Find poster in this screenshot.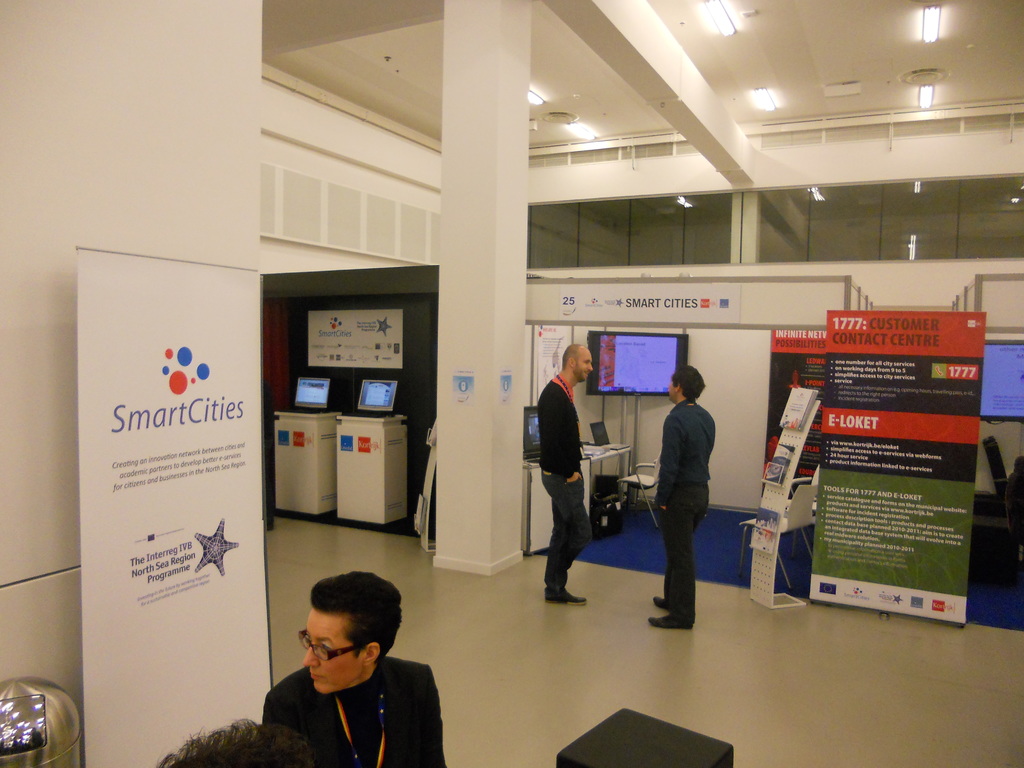
The bounding box for poster is box=[806, 312, 983, 627].
